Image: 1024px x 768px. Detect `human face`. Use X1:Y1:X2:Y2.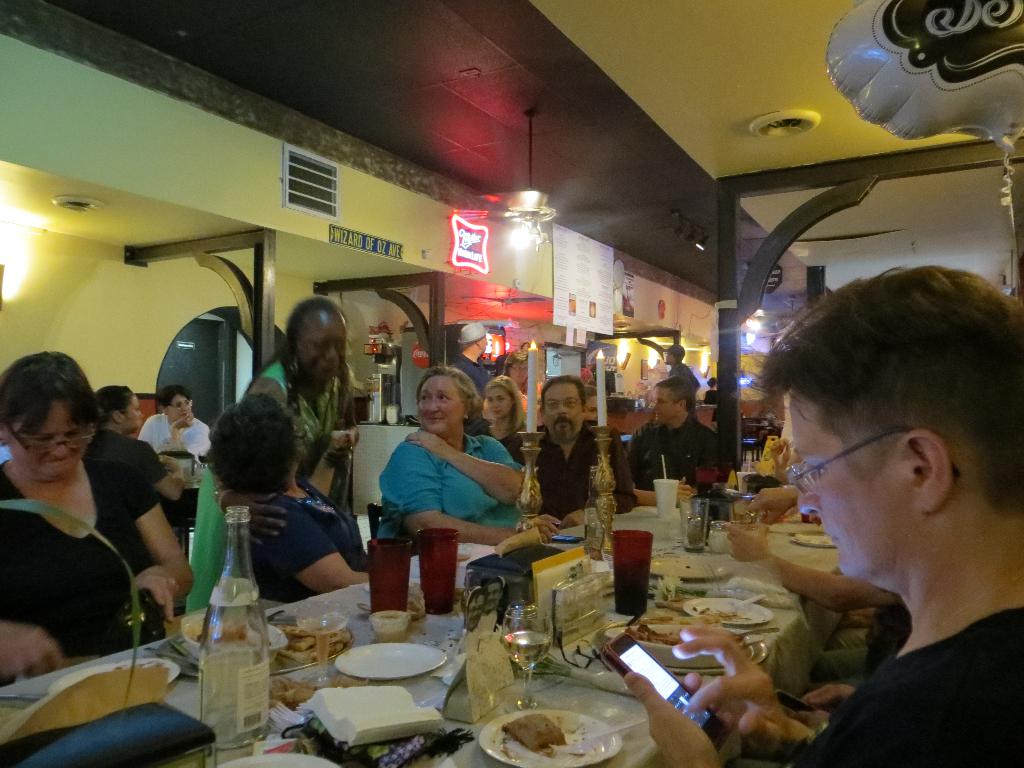
10:401:88:483.
